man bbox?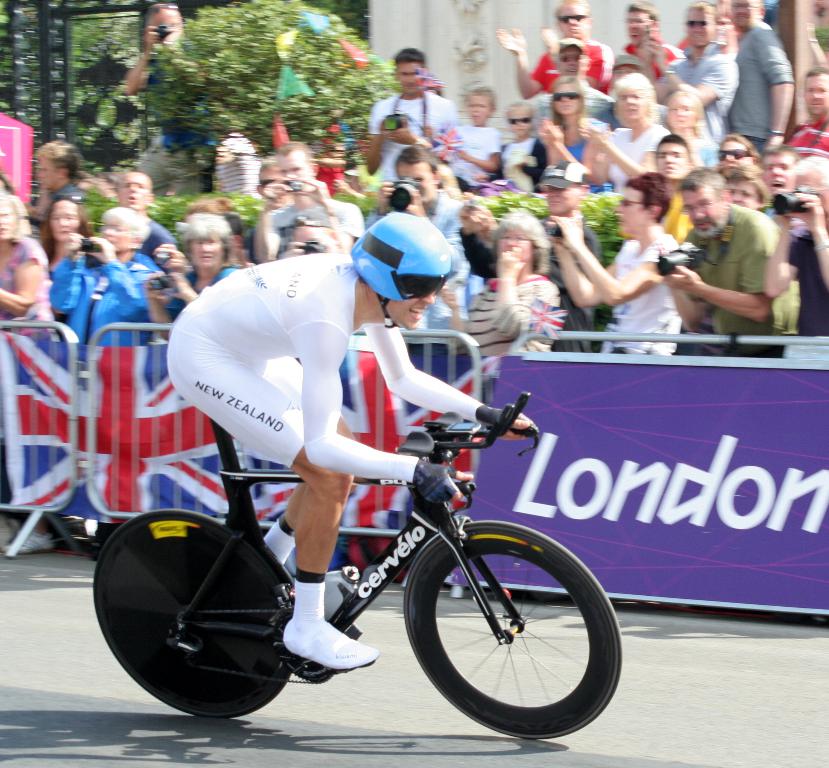
{"x1": 649, "y1": 164, "x2": 795, "y2": 328}
